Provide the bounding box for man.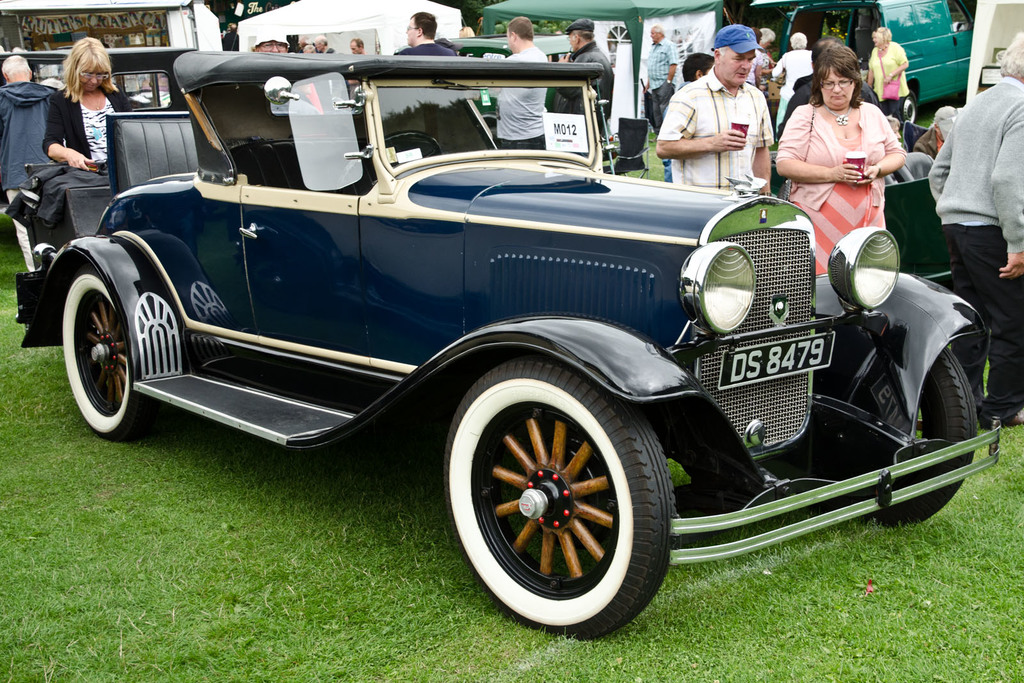
{"left": 649, "top": 26, "right": 678, "bottom": 124}.
